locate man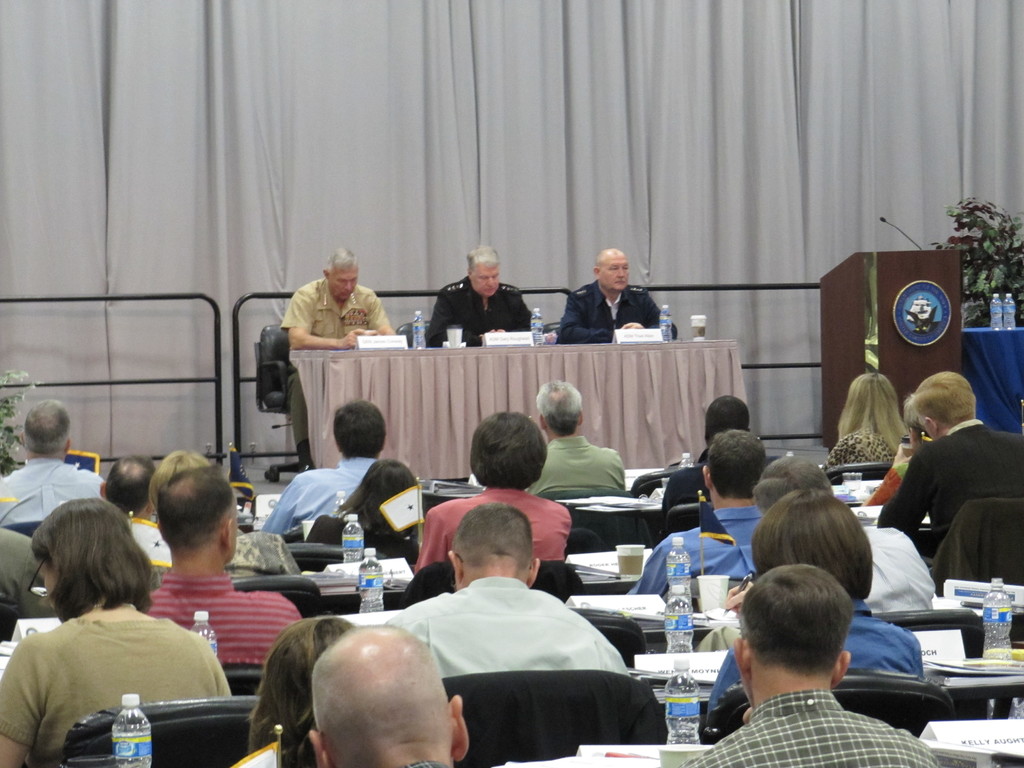
l=521, t=381, r=634, b=513
